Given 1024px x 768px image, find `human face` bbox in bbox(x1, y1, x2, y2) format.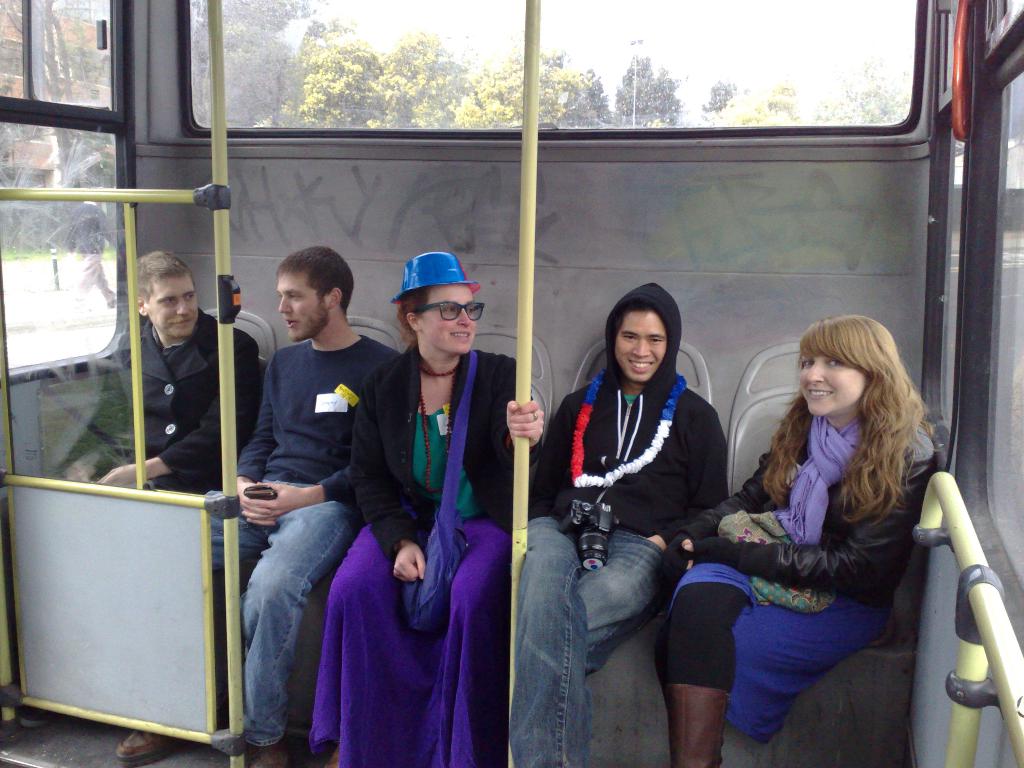
bbox(147, 273, 200, 336).
